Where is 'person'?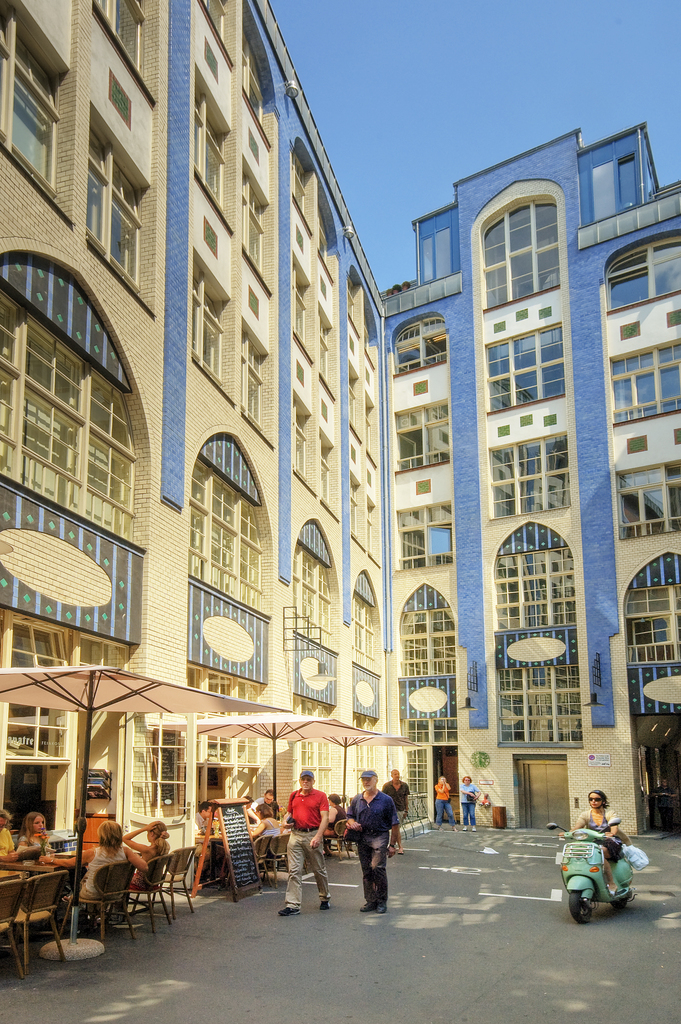
269,769,331,906.
